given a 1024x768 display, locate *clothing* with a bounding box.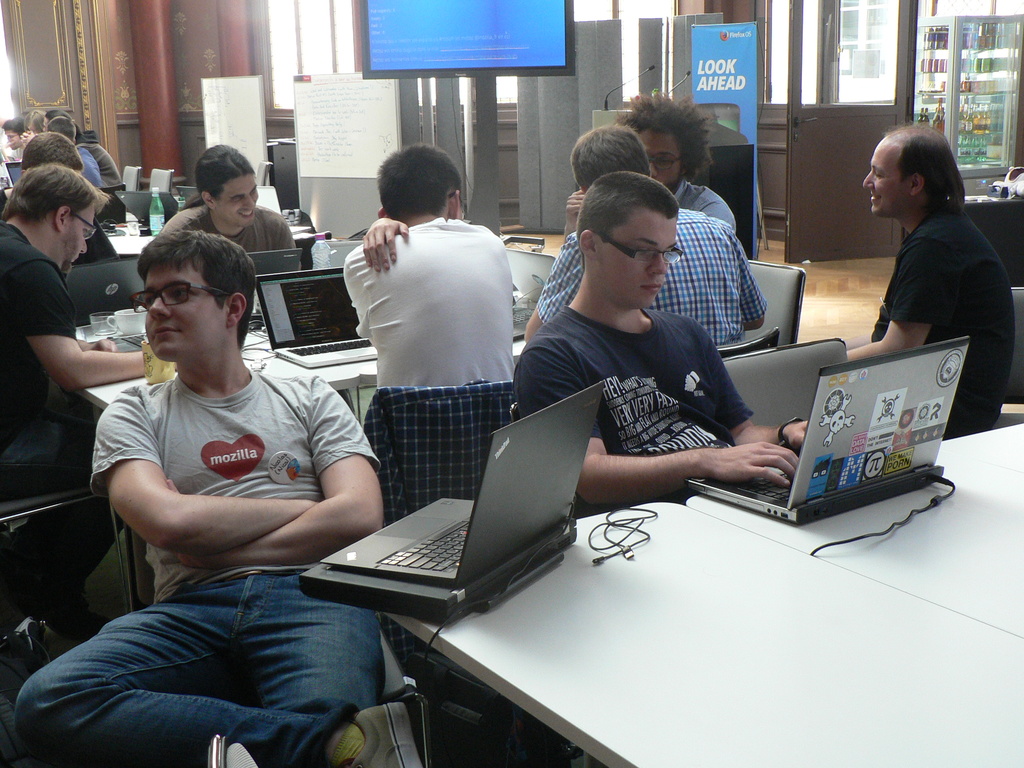
Located: locate(6, 218, 85, 573).
